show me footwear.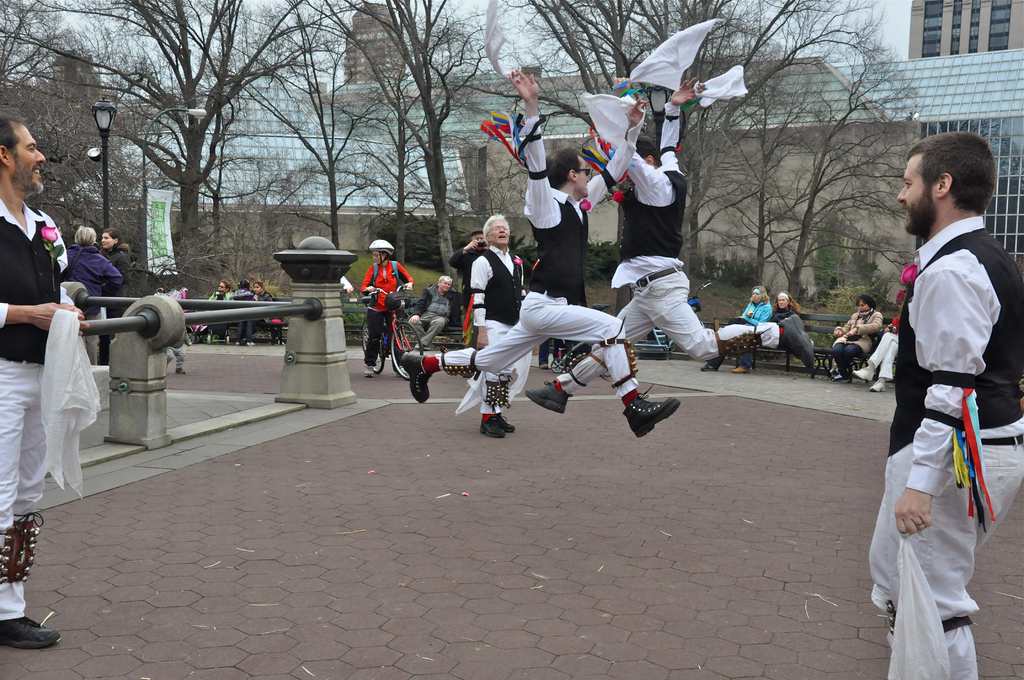
footwear is here: pyautogui.locateOnScreen(364, 364, 374, 379).
